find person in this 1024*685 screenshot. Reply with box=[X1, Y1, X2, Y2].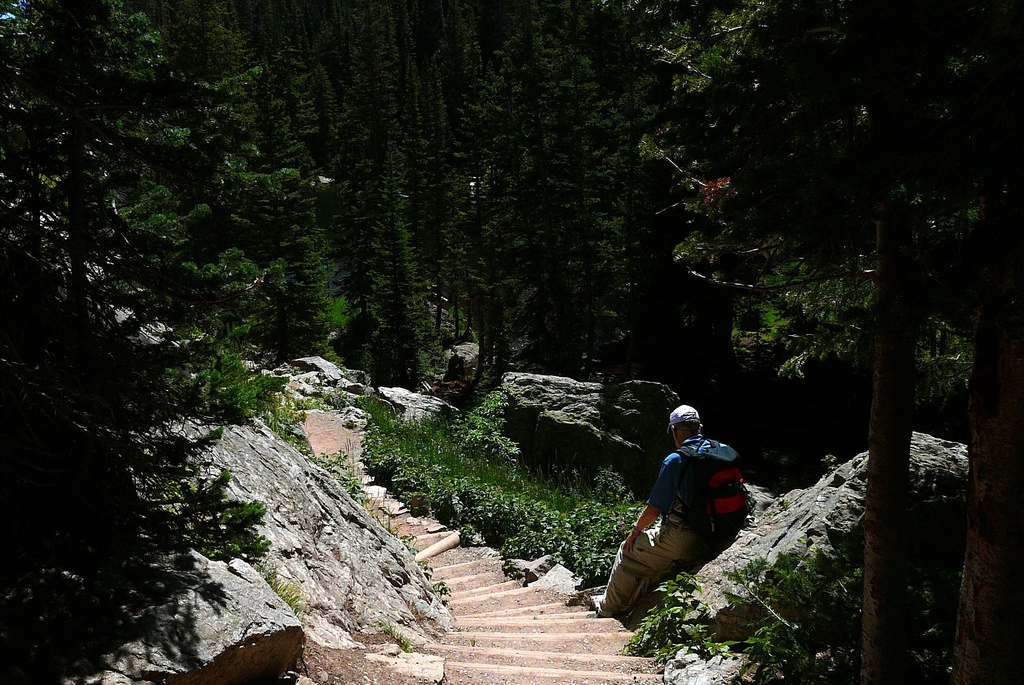
box=[619, 403, 747, 636].
